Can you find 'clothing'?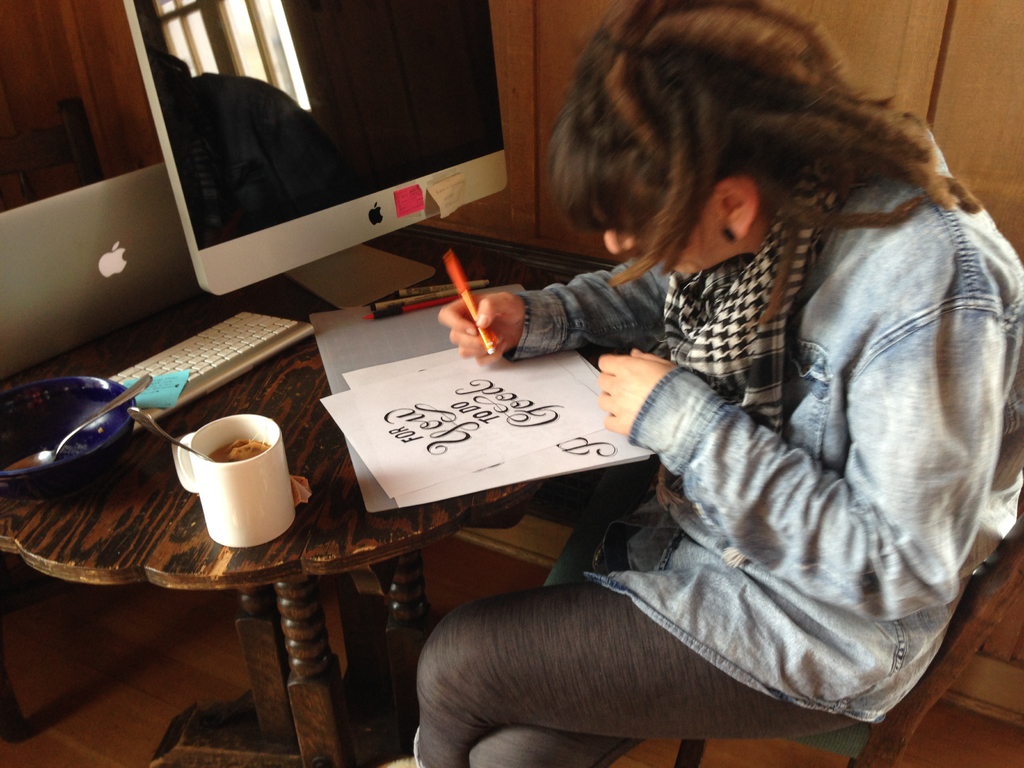
Yes, bounding box: x1=341 y1=93 x2=983 y2=724.
